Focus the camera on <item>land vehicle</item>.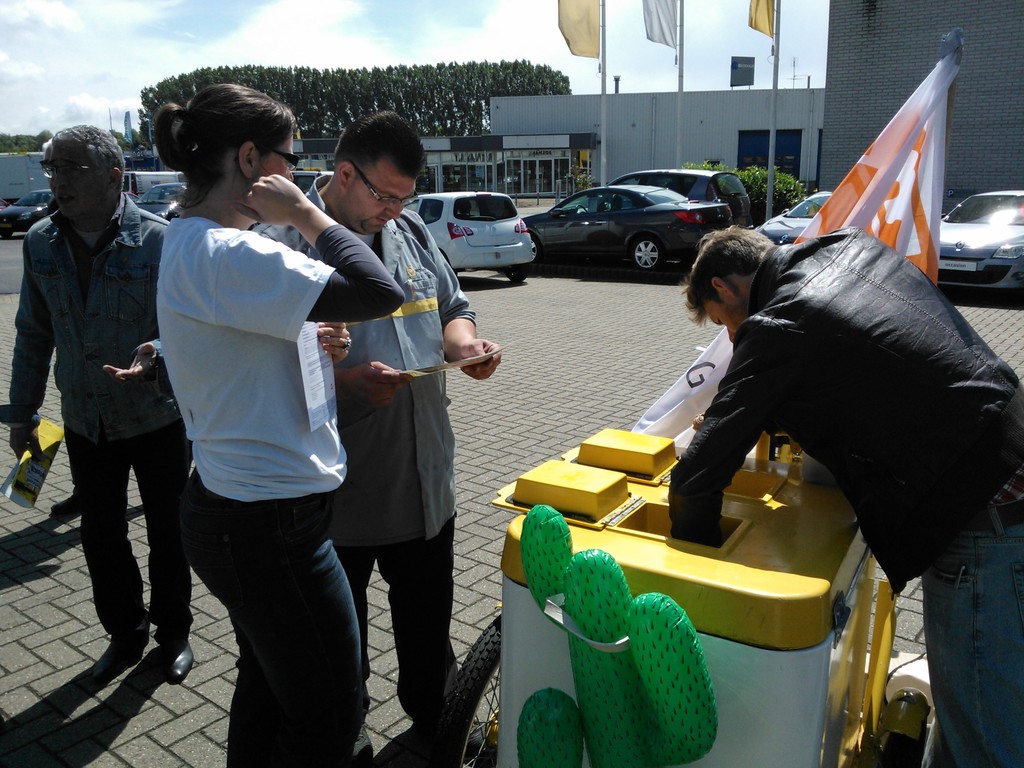
Focus region: bbox(940, 188, 1023, 294).
